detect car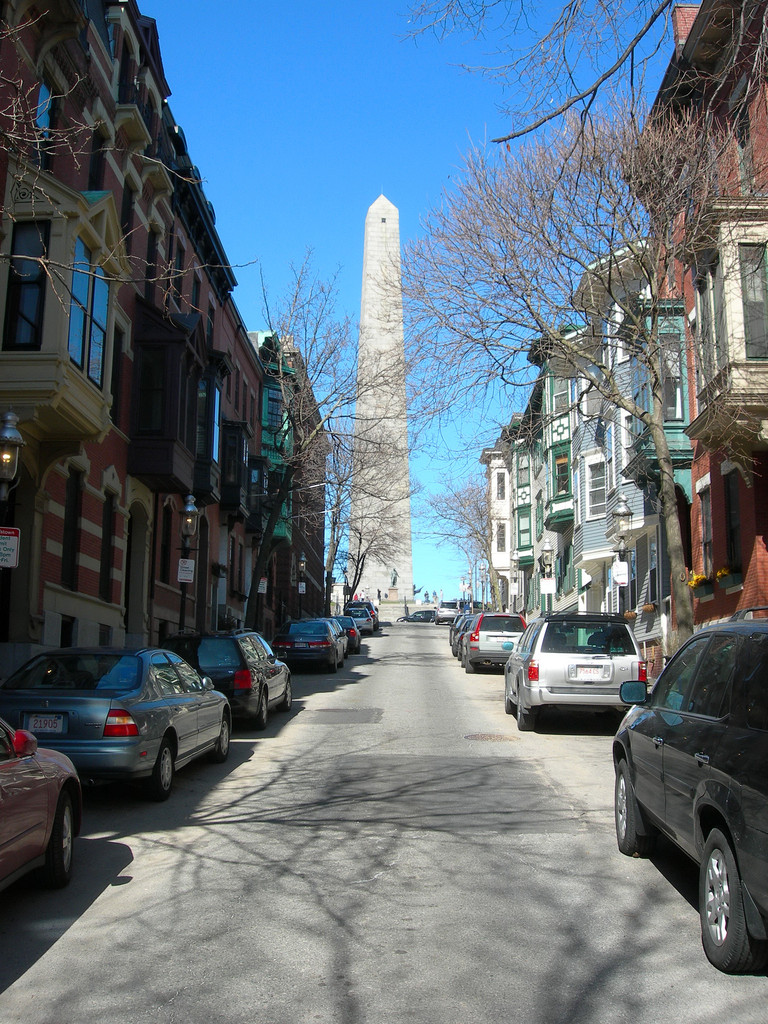
x1=503 y1=606 x2=646 y2=730
